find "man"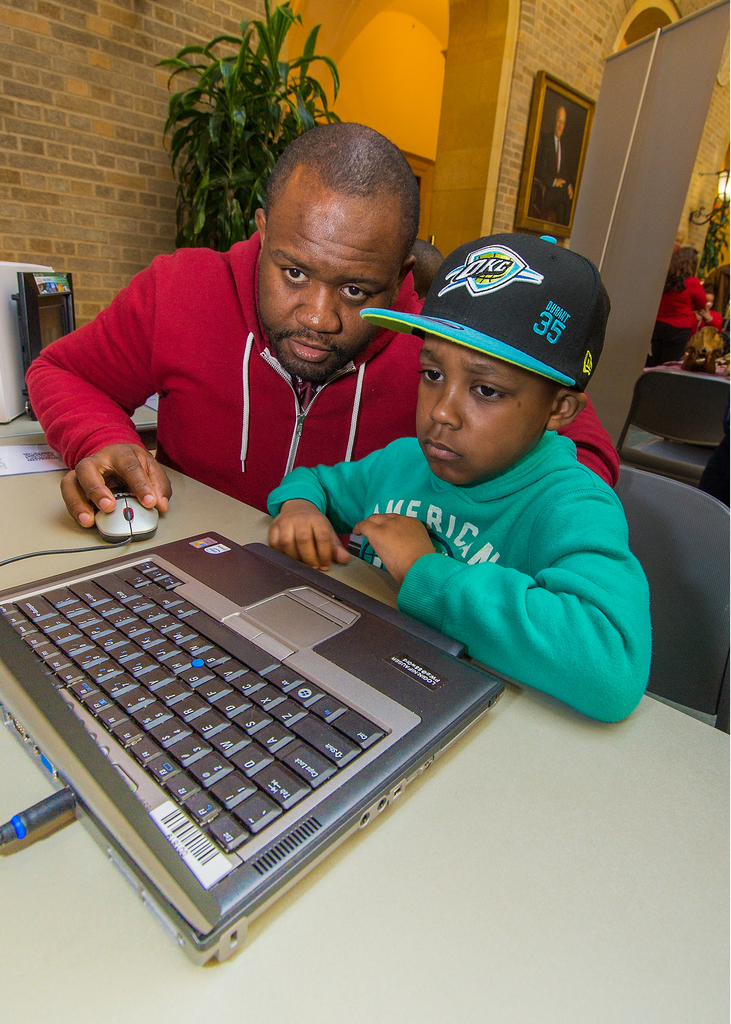
35/129/481/570
